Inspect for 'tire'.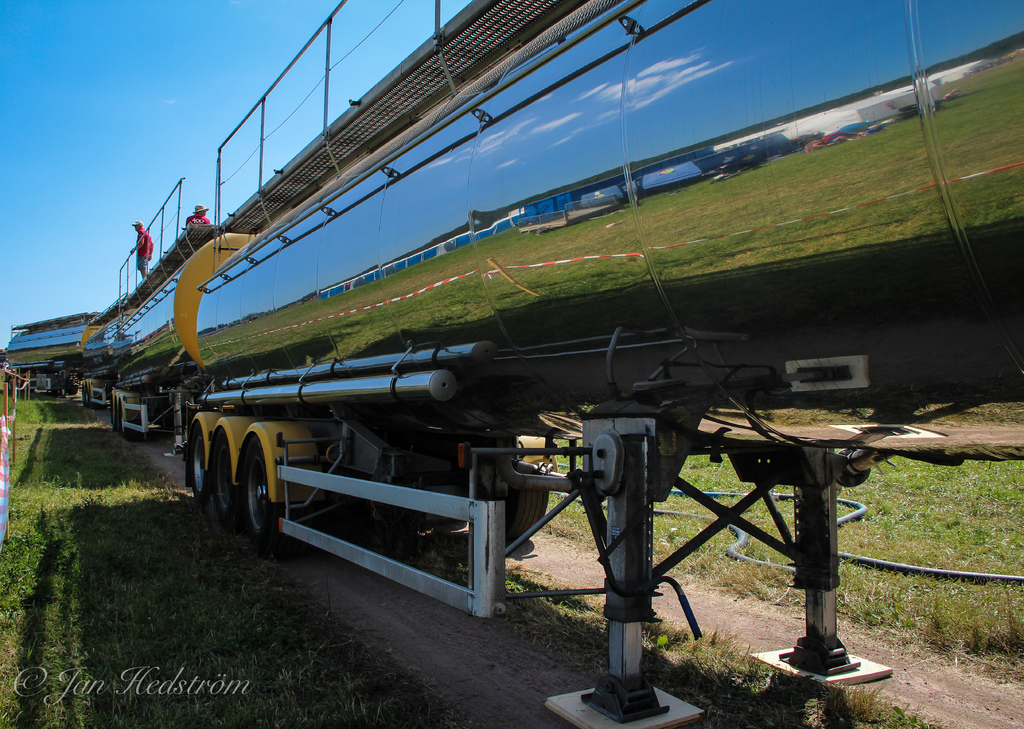
Inspection: <bbox>113, 400, 122, 434</bbox>.
